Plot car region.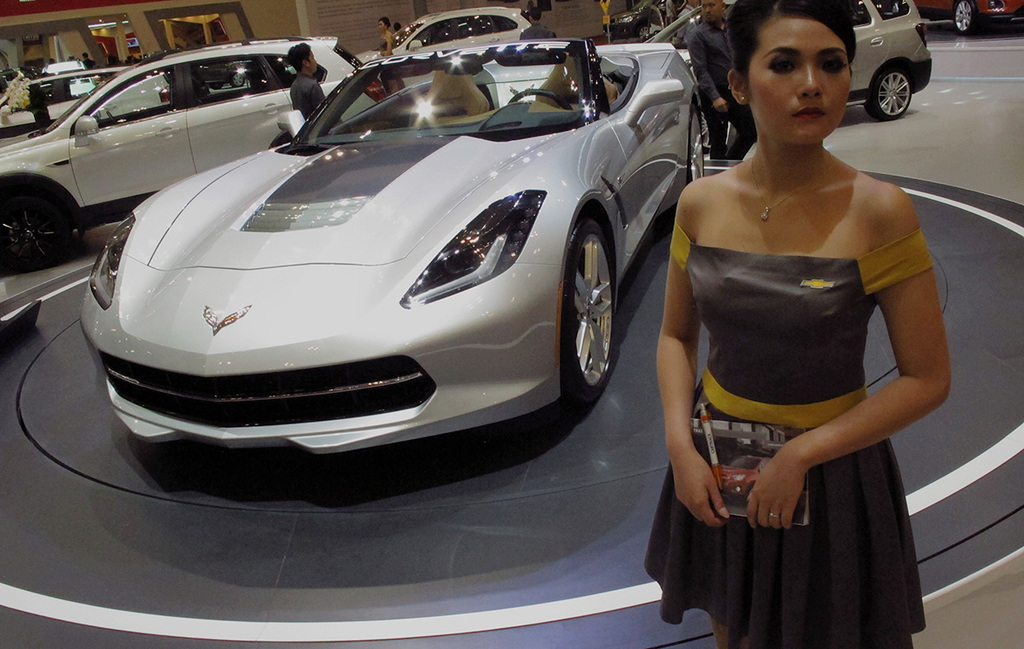
Plotted at pyautogui.locateOnScreen(76, 36, 703, 457).
